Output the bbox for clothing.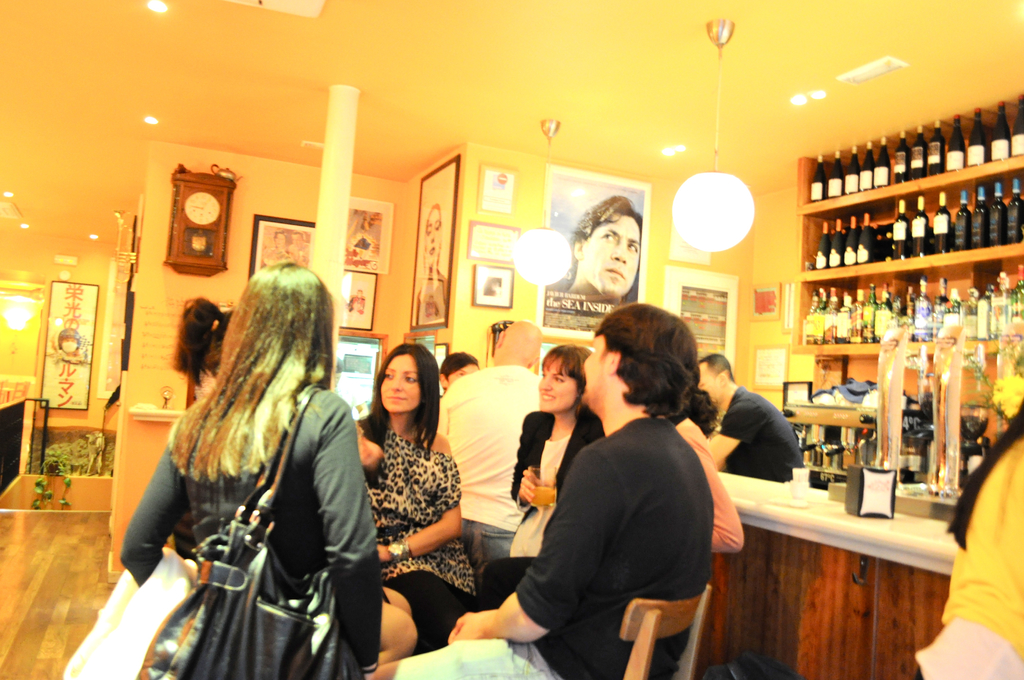
<box>113,384,372,679</box>.
